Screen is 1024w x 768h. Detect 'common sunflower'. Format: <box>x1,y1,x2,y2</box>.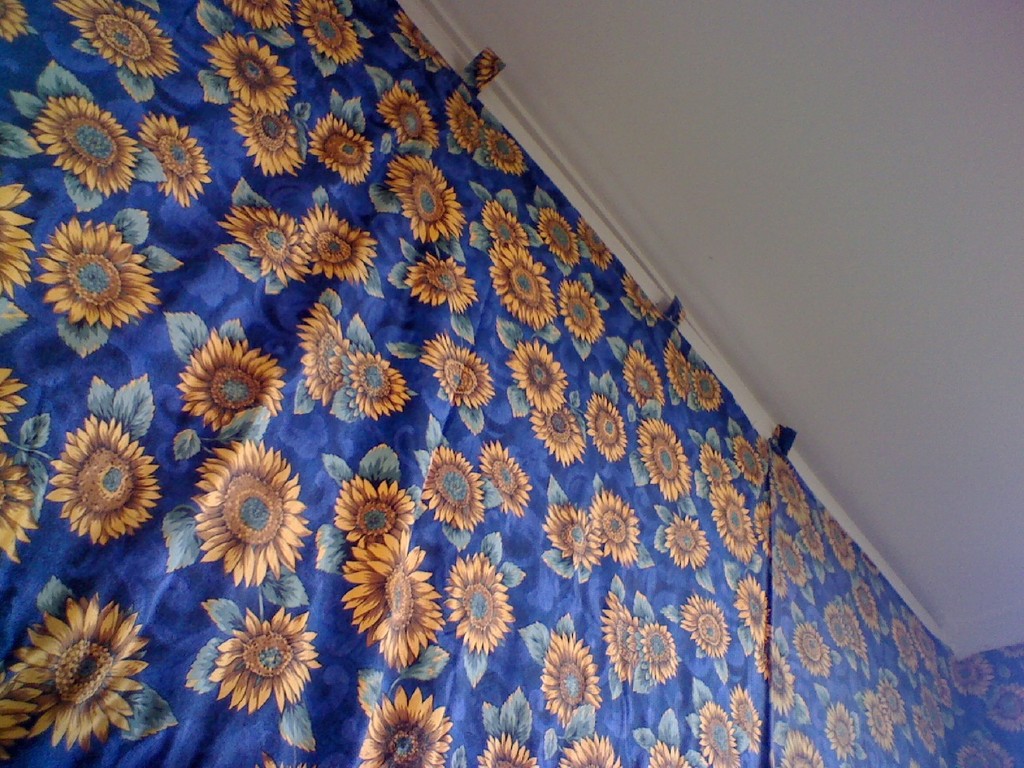
<box>770,726,823,767</box>.
